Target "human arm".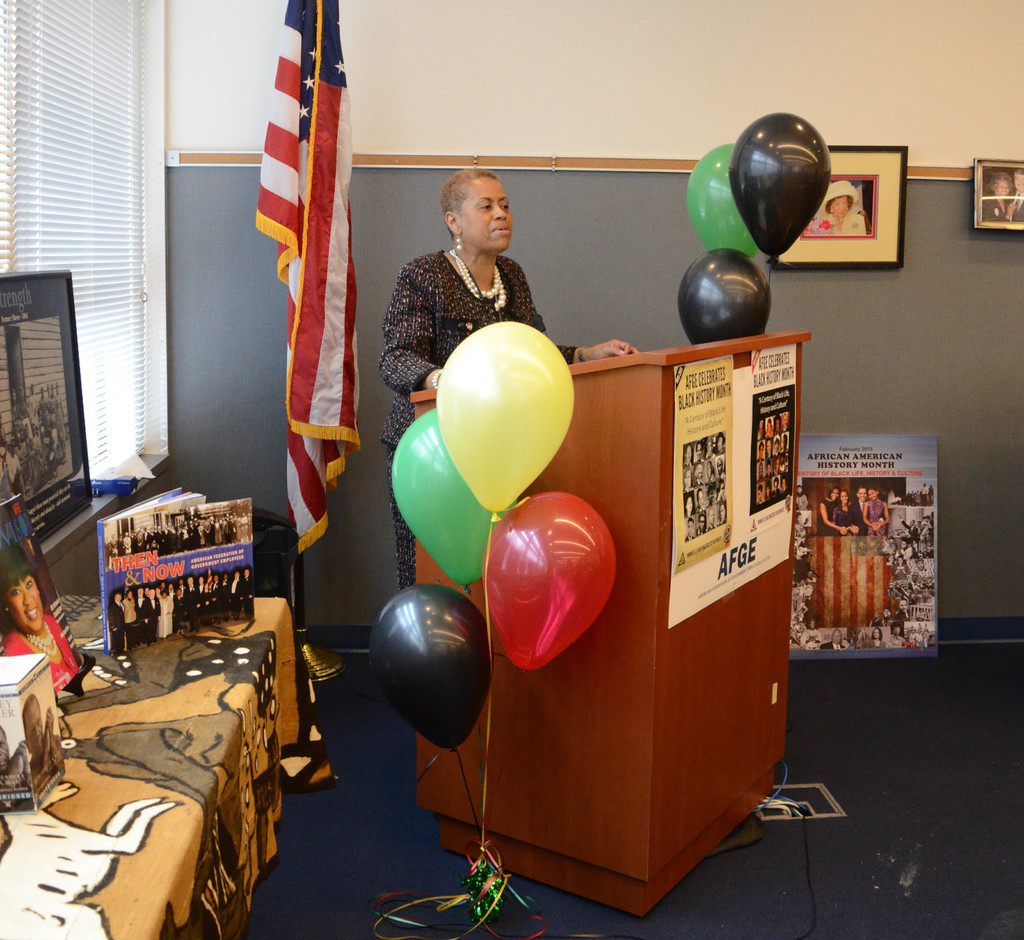
Target region: bbox(505, 282, 662, 372).
